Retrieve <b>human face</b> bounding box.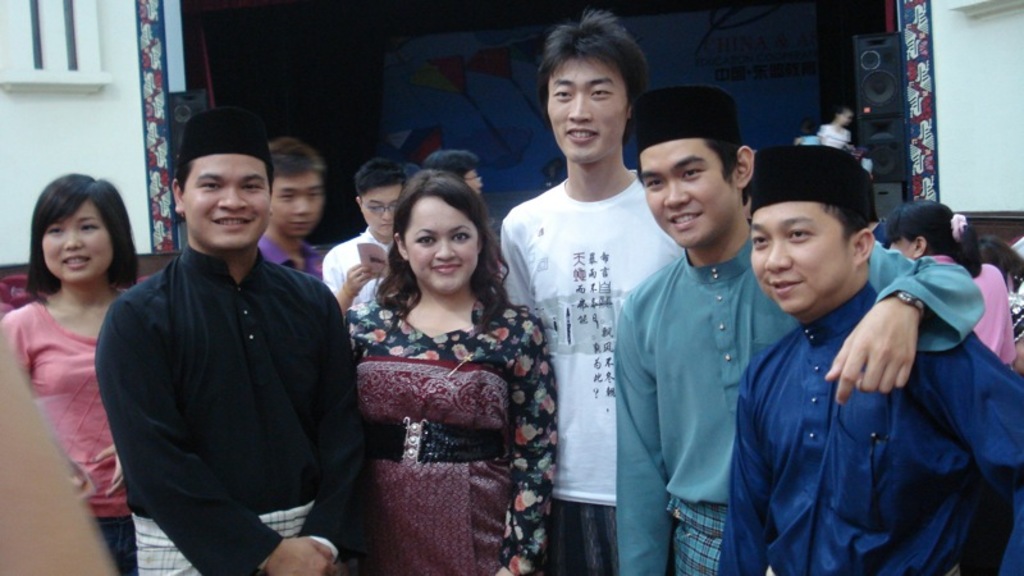
Bounding box: BBox(403, 195, 477, 297).
